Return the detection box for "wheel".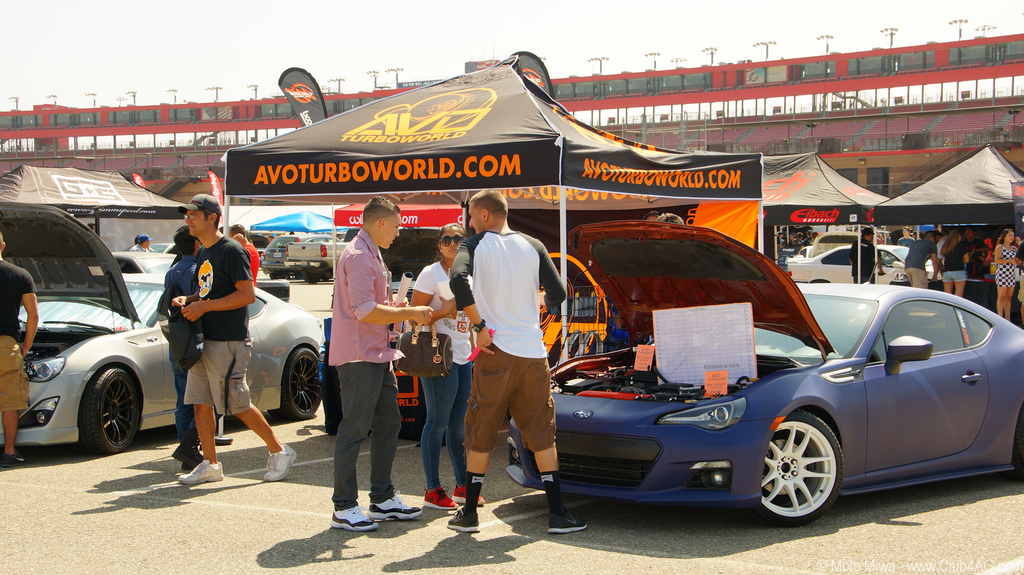
[left=285, top=348, right=328, bottom=420].
